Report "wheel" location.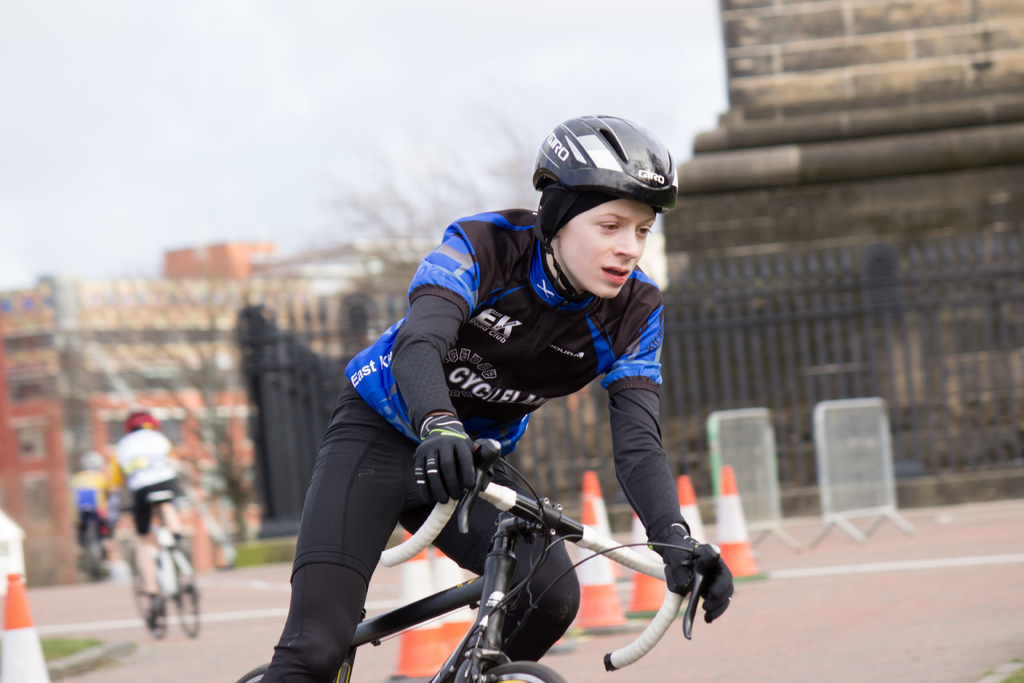
Report: locate(237, 662, 271, 682).
